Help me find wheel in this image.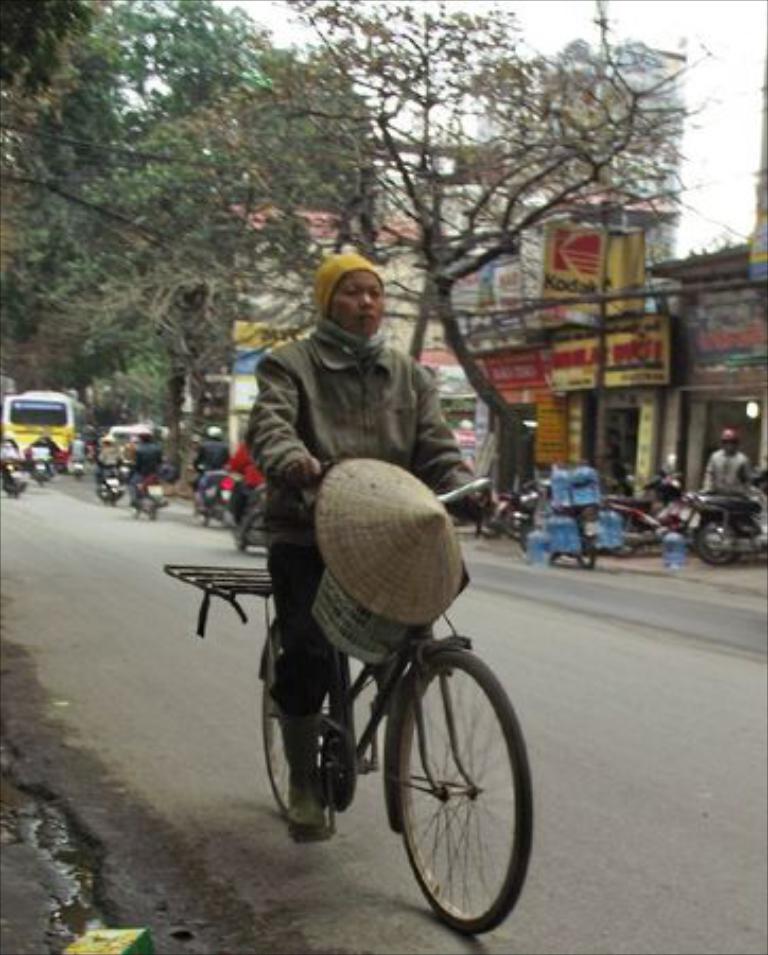
Found it: (146, 507, 159, 522).
